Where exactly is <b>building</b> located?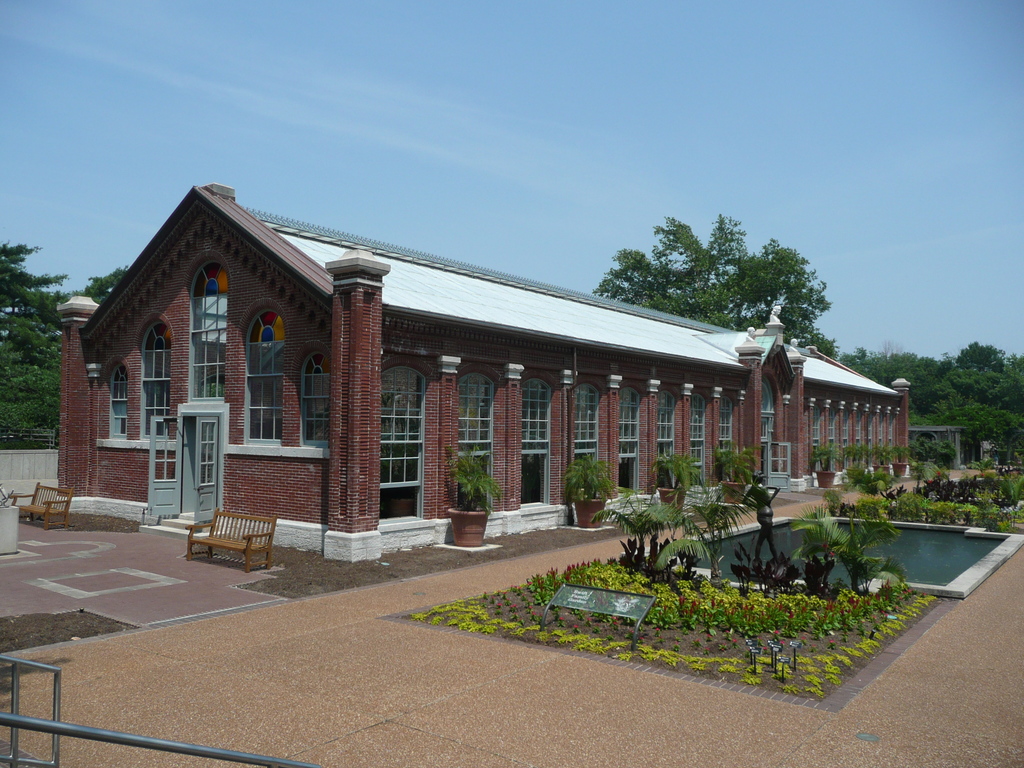
Its bounding box is {"left": 909, "top": 417, "right": 1023, "bottom": 482}.
